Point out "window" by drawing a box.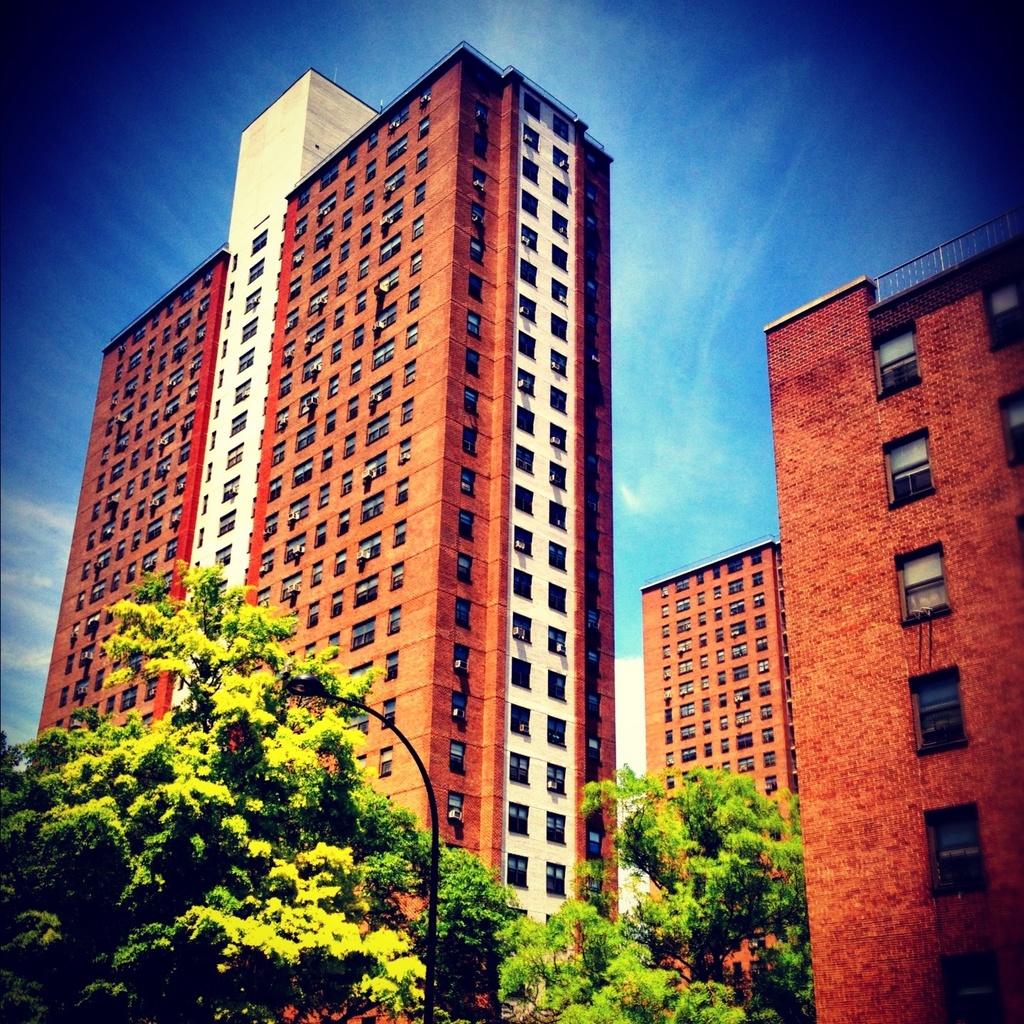
x1=752 y1=569 x2=763 y2=585.
